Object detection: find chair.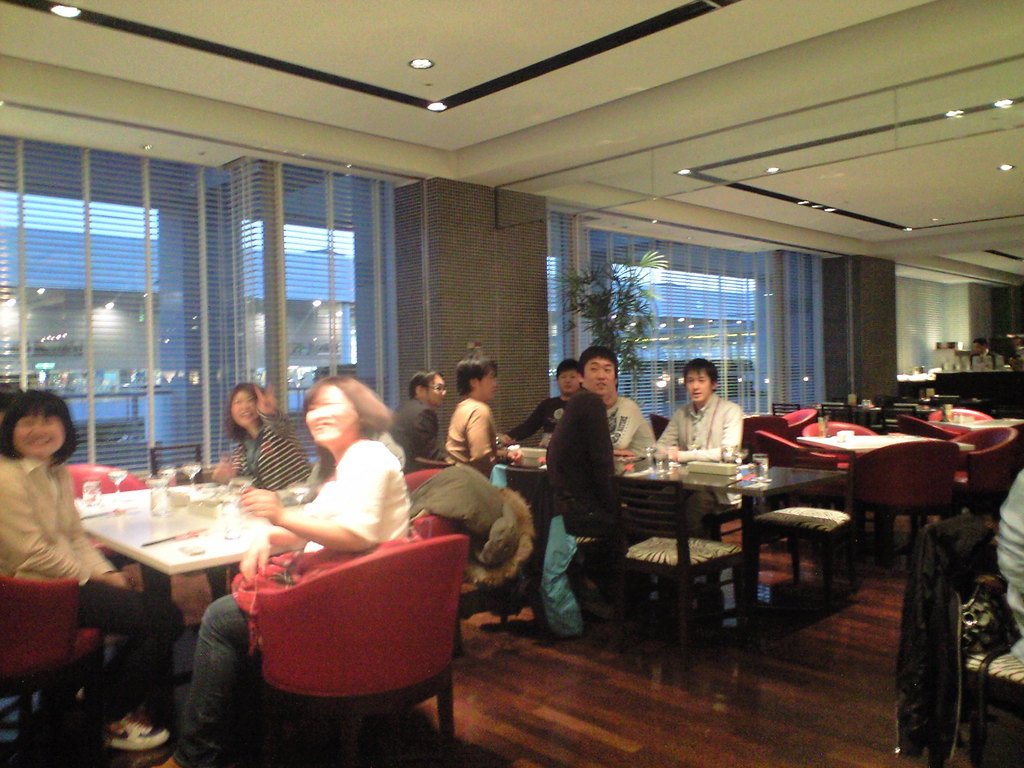
929/422/1017/518.
